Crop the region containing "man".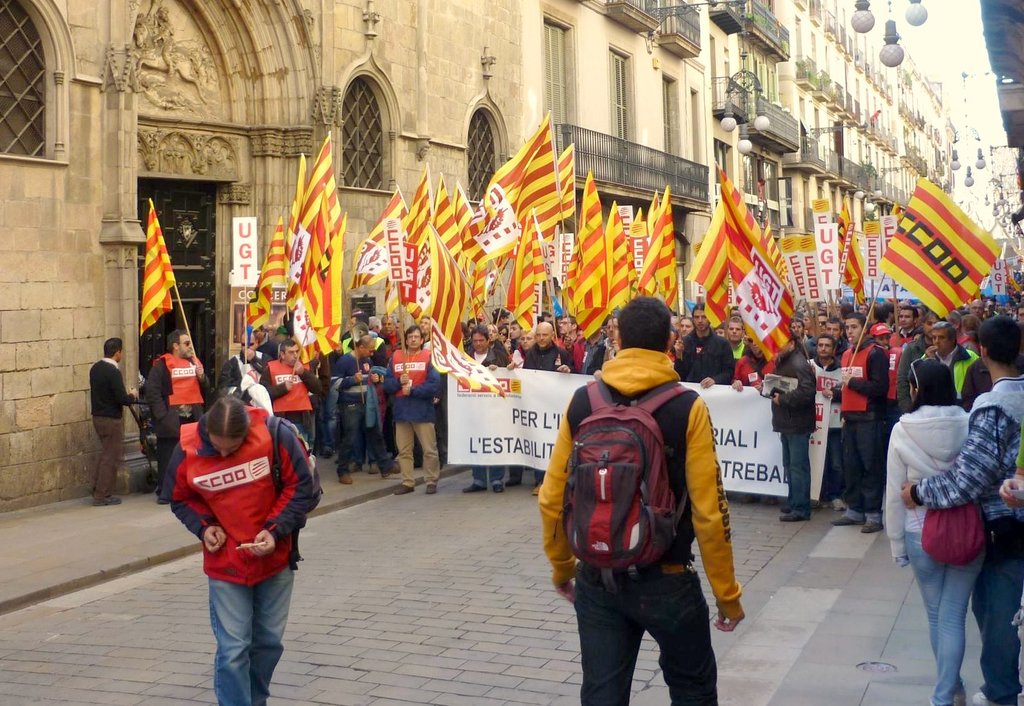
Crop region: select_region(899, 313, 1023, 705).
